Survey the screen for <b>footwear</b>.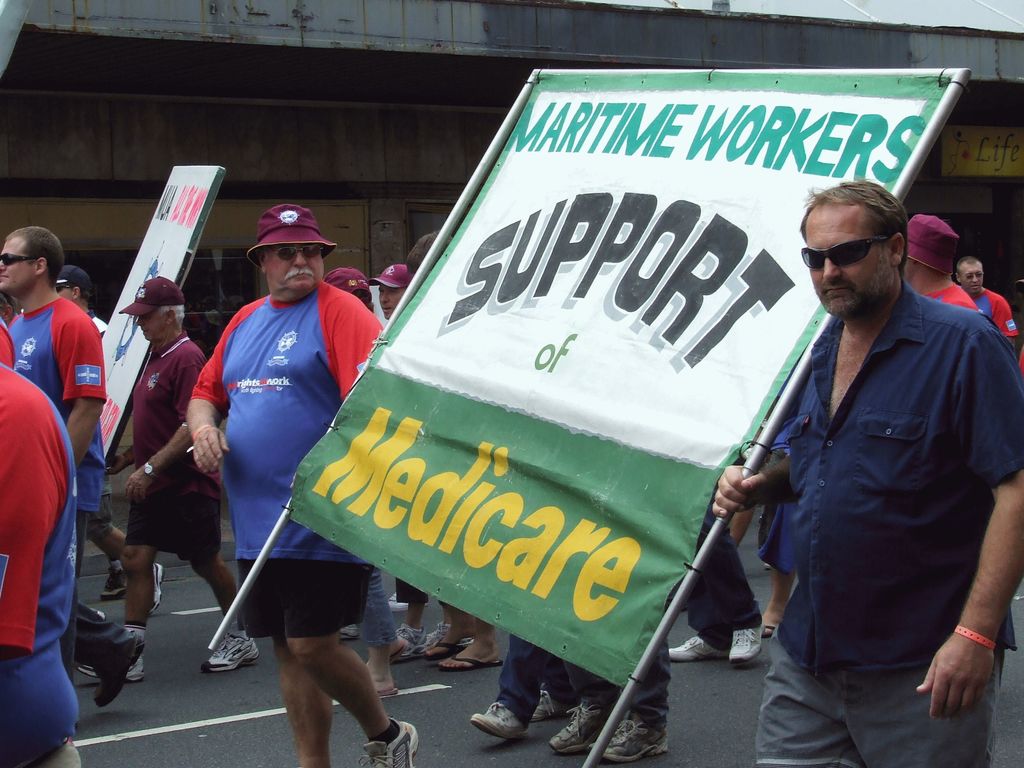
Survey found: bbox(200, 636, 260, 672).
